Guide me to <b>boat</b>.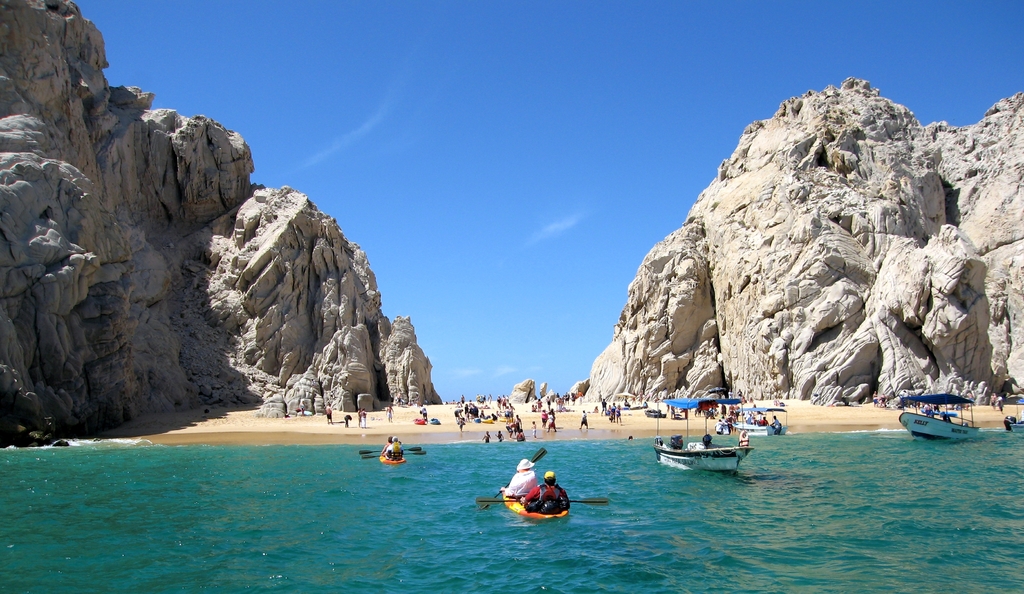
Guidance: [610,406,645,409].
